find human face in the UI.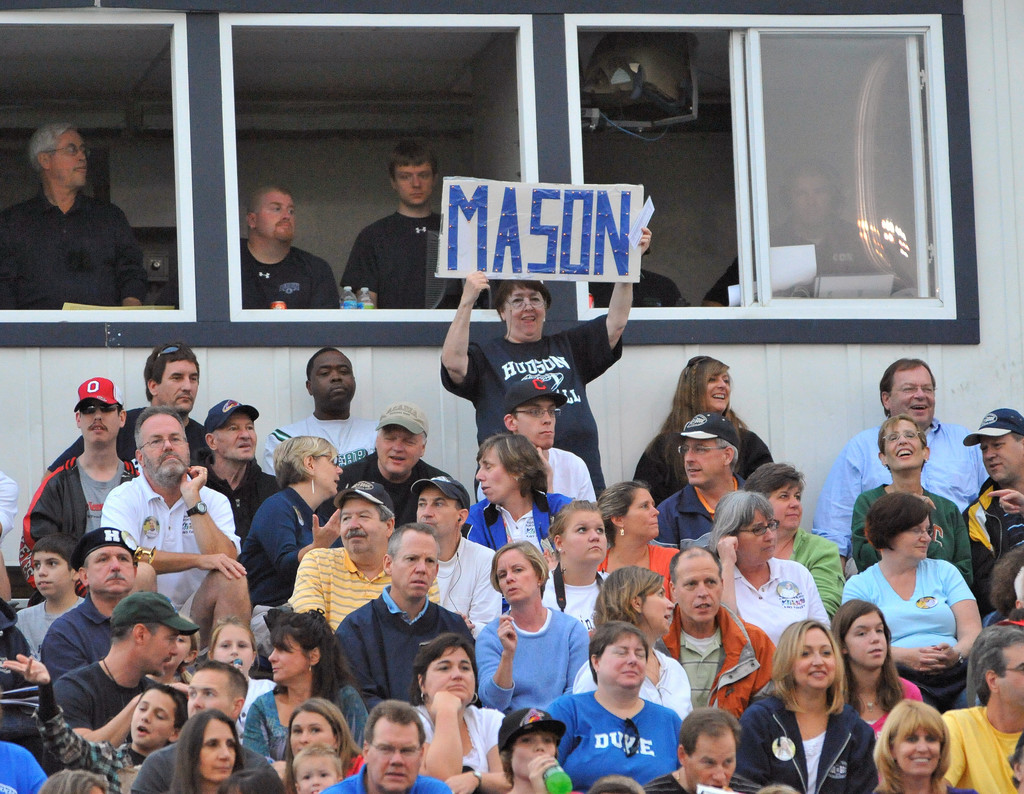
UI element at l=309, t=348, r=356, b=407.
